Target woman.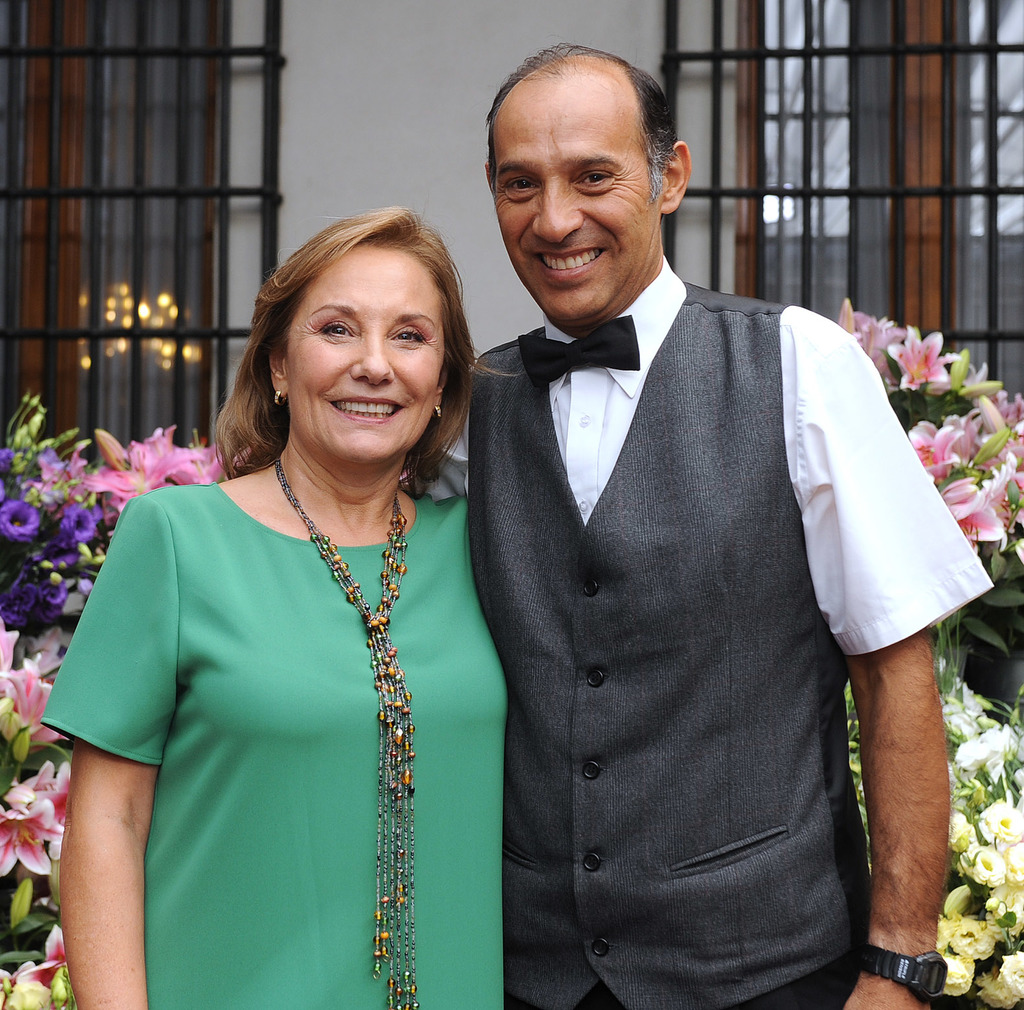
Target region: x1=49, y1=217, x2=512, y2=1006.
